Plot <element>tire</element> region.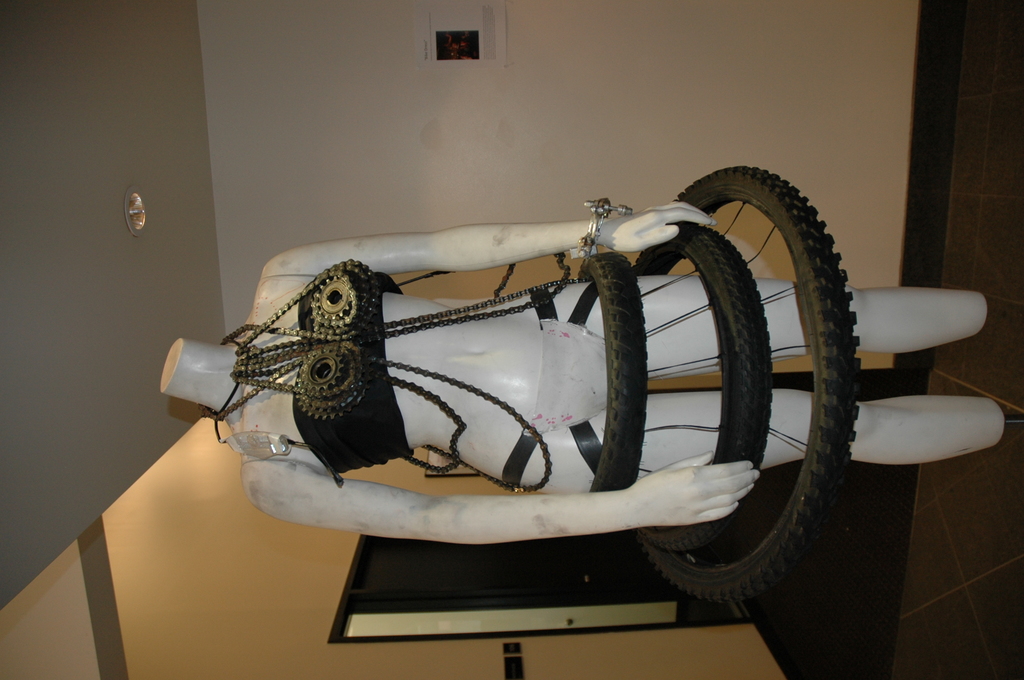
Plotted at BBox(576, 252, 647, 491).
